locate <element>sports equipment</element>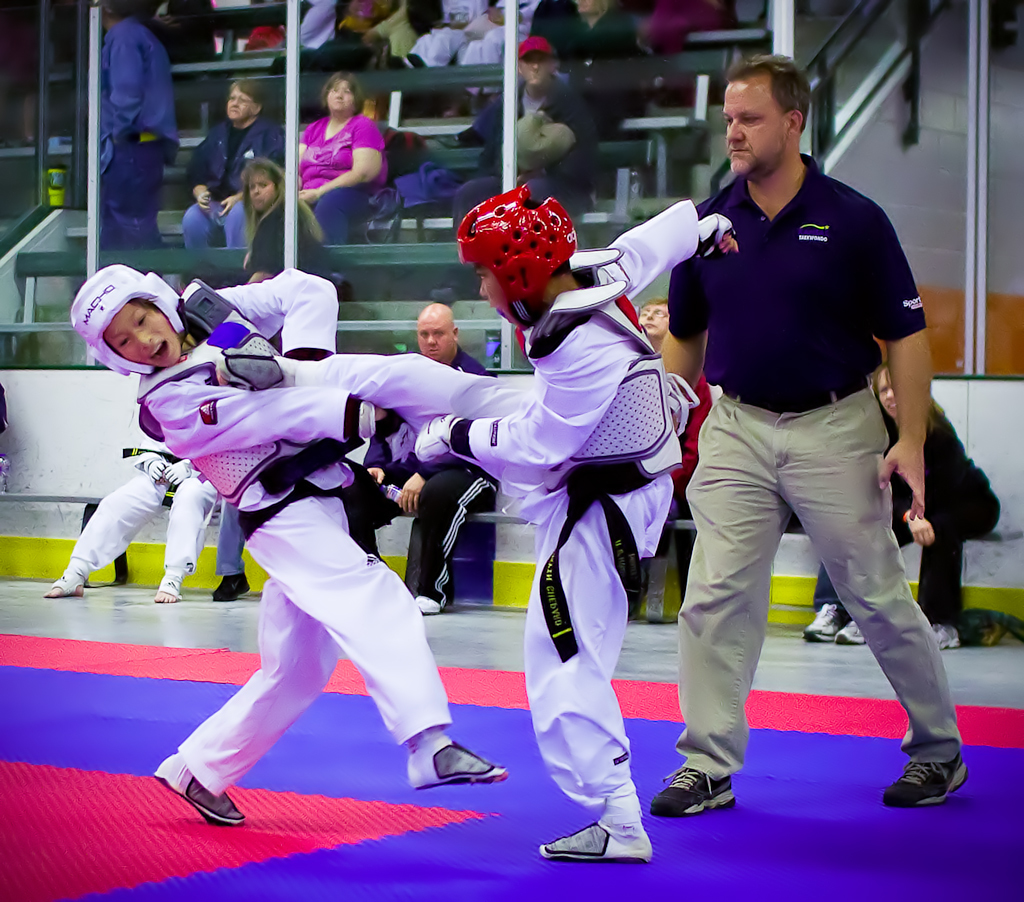
region(153, 747, 244, 819)
